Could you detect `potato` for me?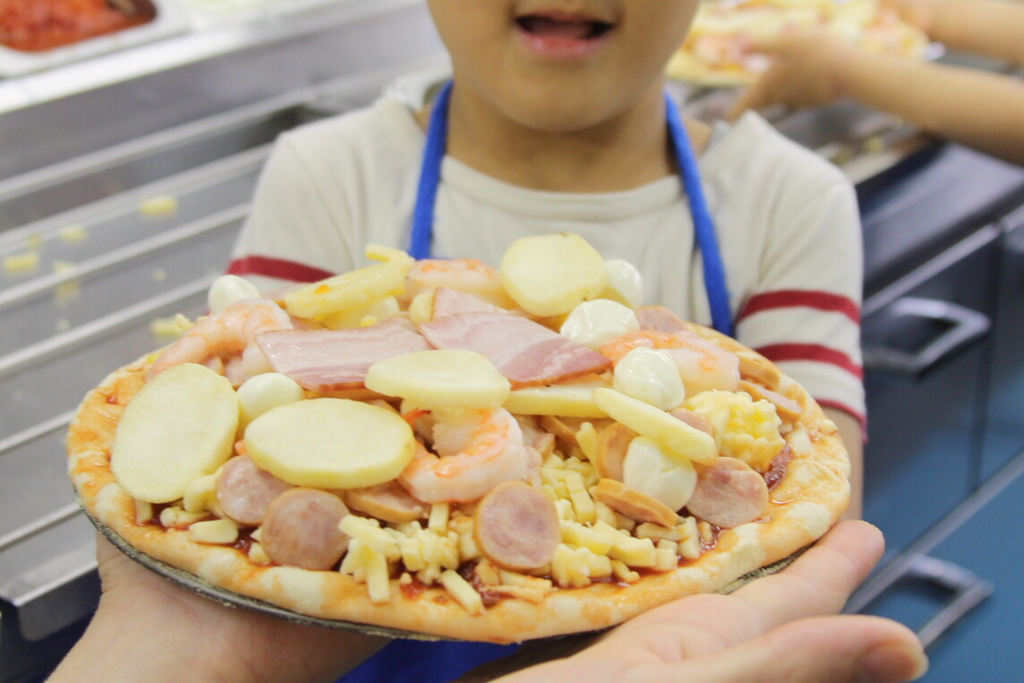
Detection result: box=[279, 257, 400, 315].
